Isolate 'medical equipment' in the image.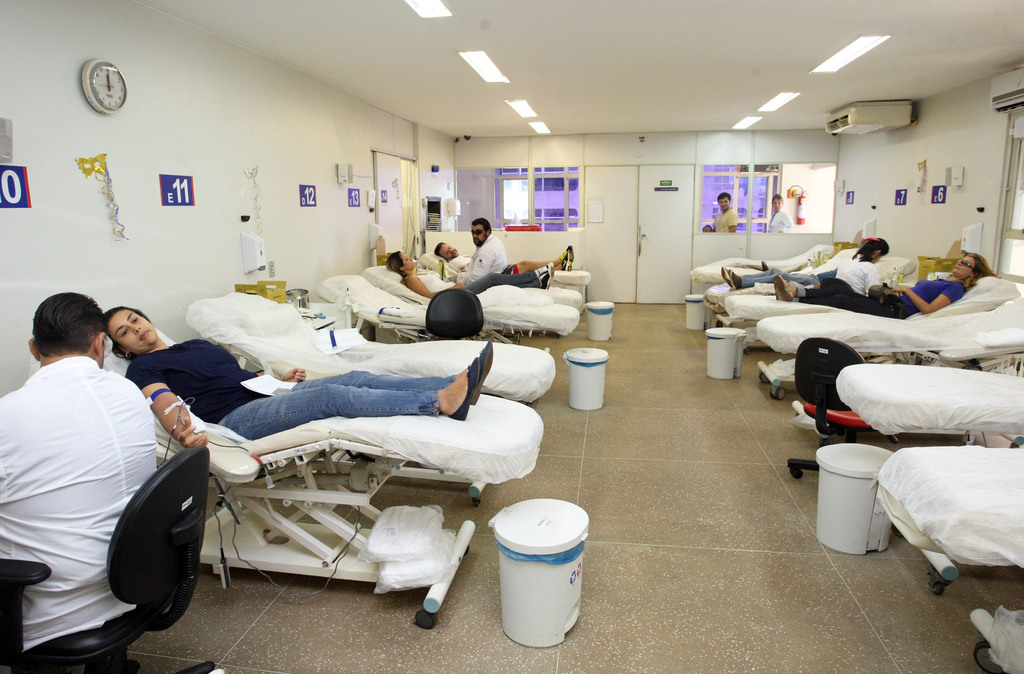
Isolated region: <bbox>963, 607, 1023, 673</bbox>.
